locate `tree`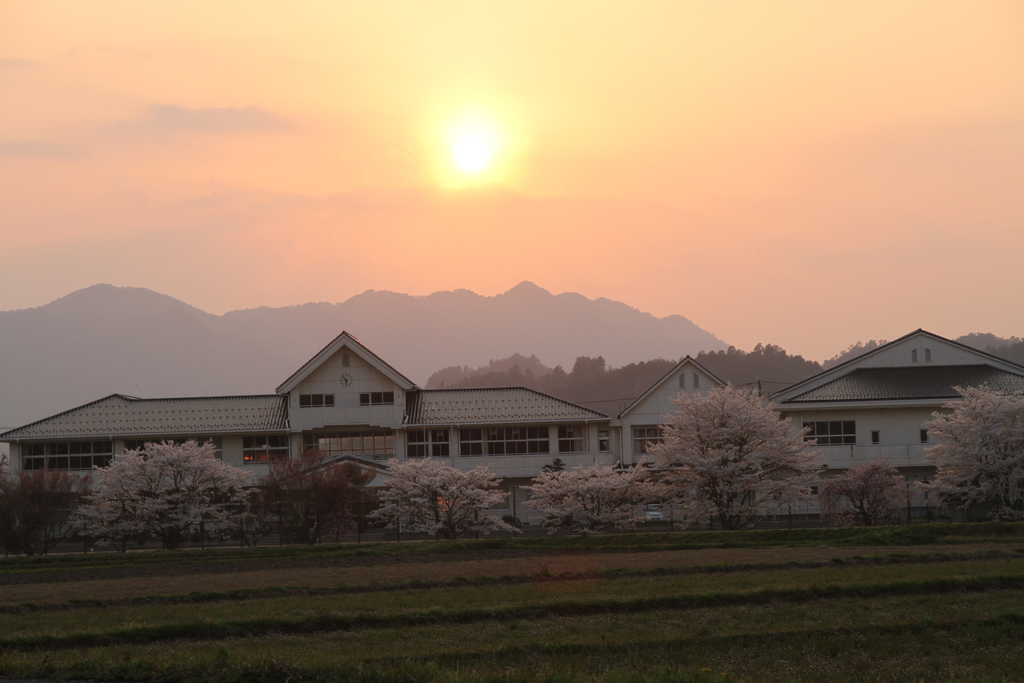
l=921, t=375, r=1023, b=521
